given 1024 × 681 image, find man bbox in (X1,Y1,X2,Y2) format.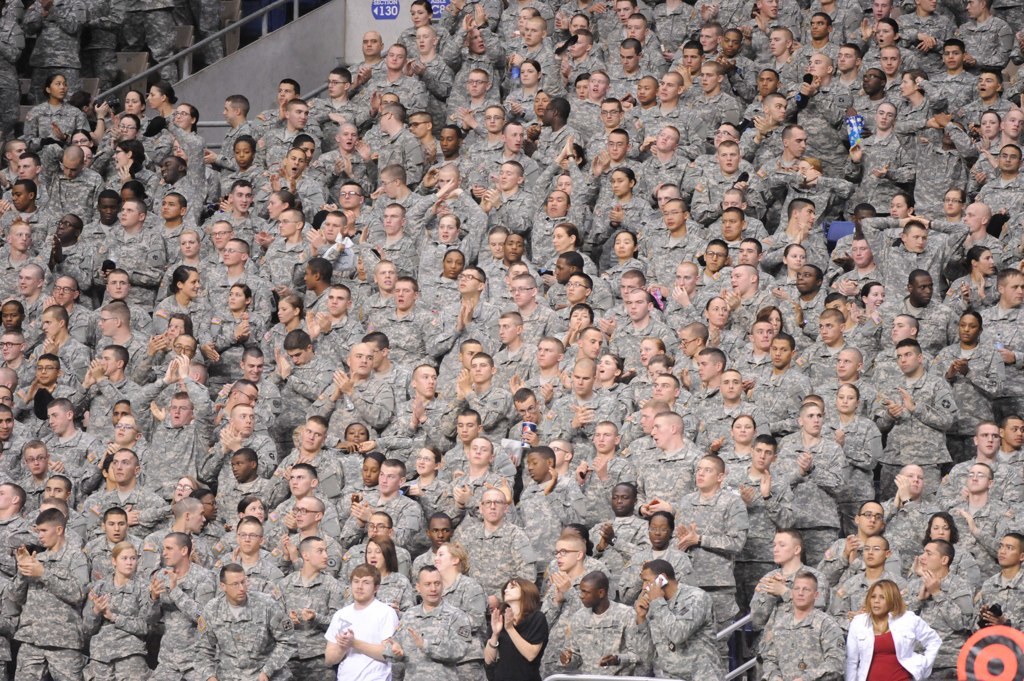
(668,452,746,625).
